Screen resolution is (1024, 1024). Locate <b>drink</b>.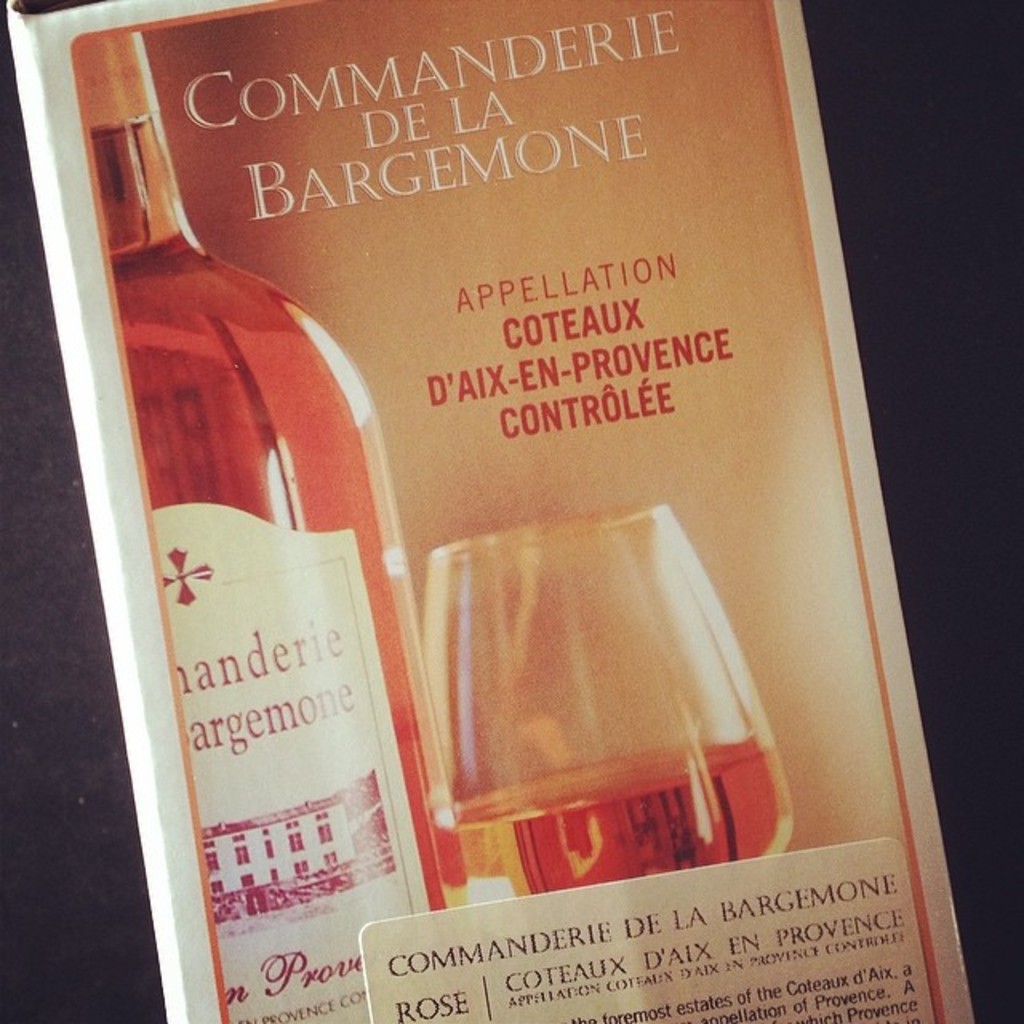
<box>426,765,789,902</box>.
